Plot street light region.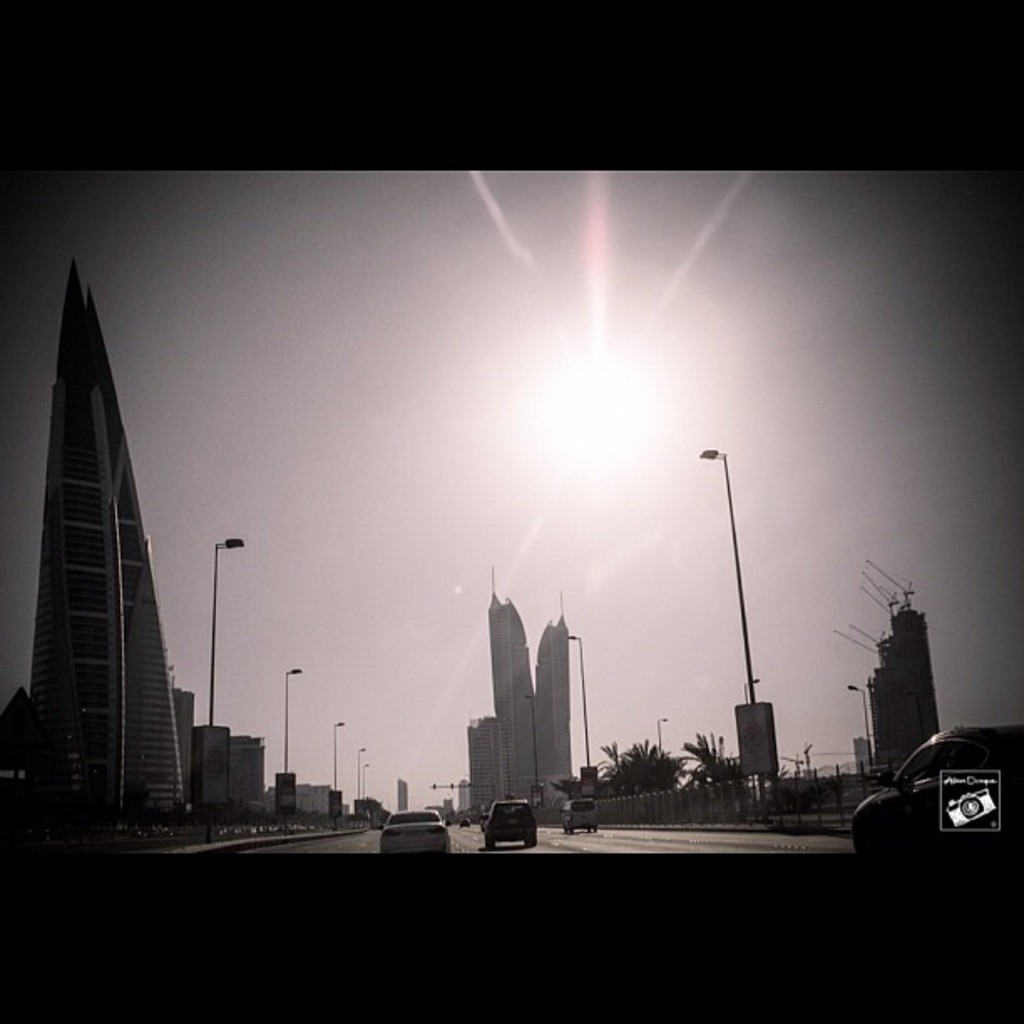
Plotted at locate(284, 666, 301, 775).
